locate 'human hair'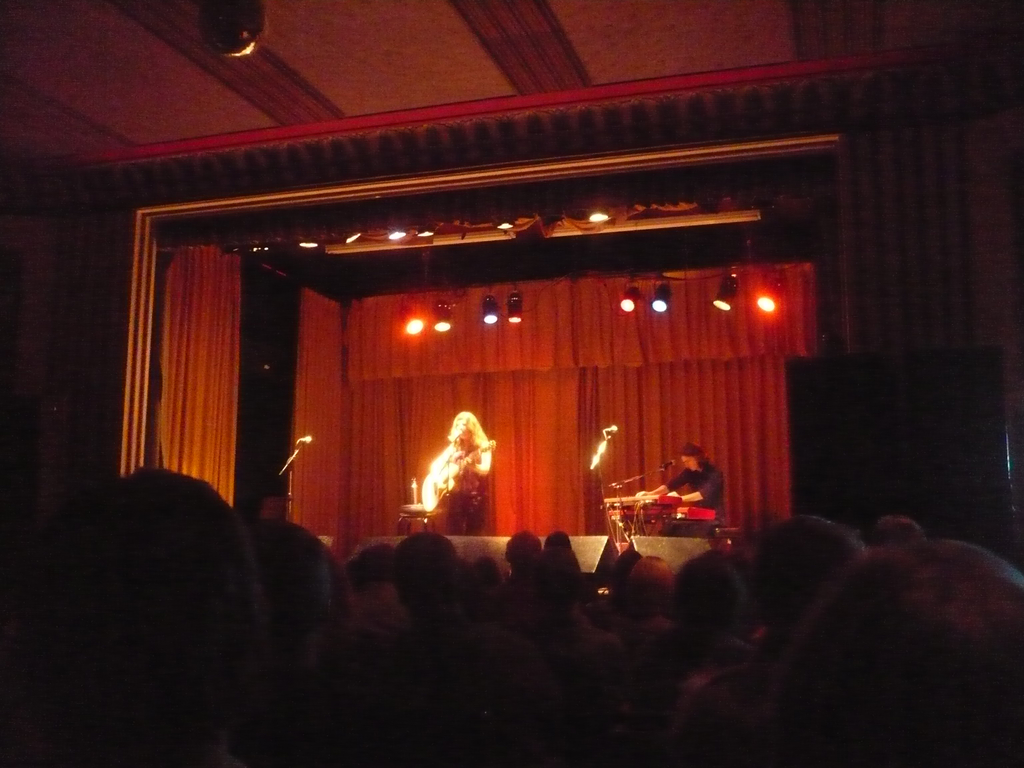
left=387, top=531, right=460, bottom=602
